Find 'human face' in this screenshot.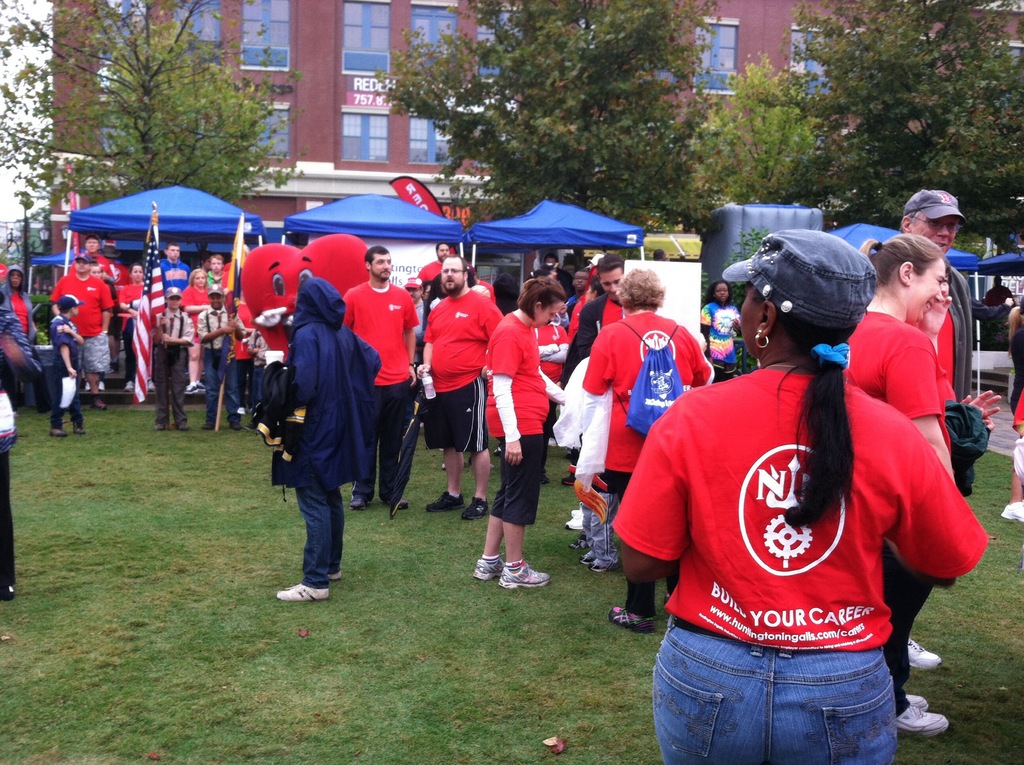
The bounding box for 'human face' is crop(601, 271, 622, 302).
